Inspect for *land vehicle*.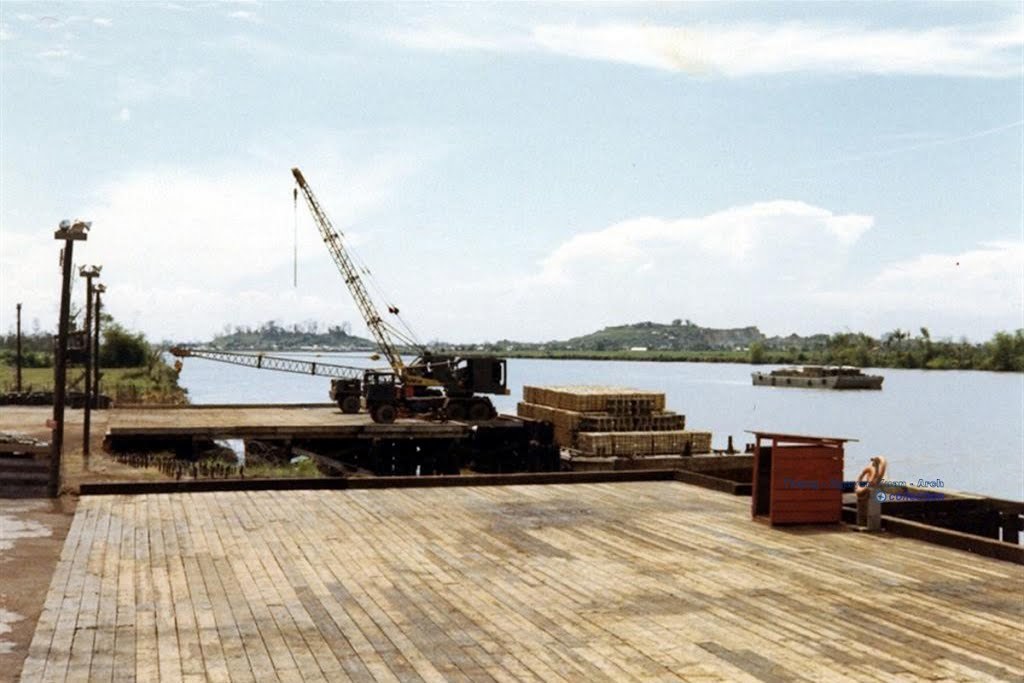
Inspection: 165 347 501 424.
